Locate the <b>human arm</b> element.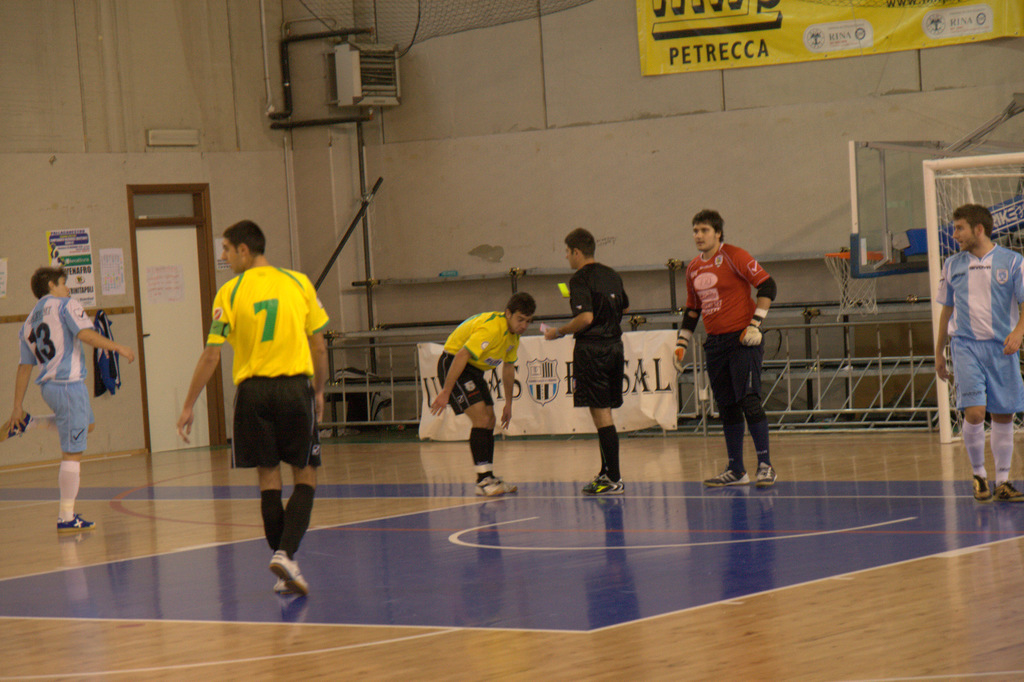
Element bbox: <box>1004,264,1023,354</box>.
